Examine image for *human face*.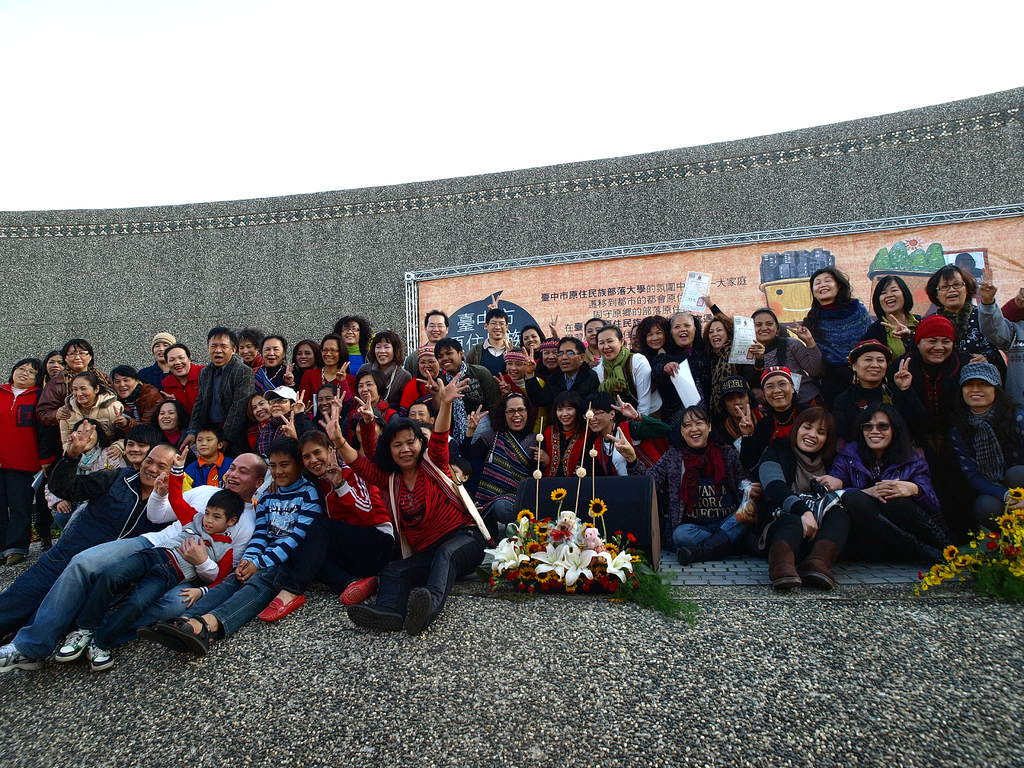
Examination result: [15, 364, 35, 390].
